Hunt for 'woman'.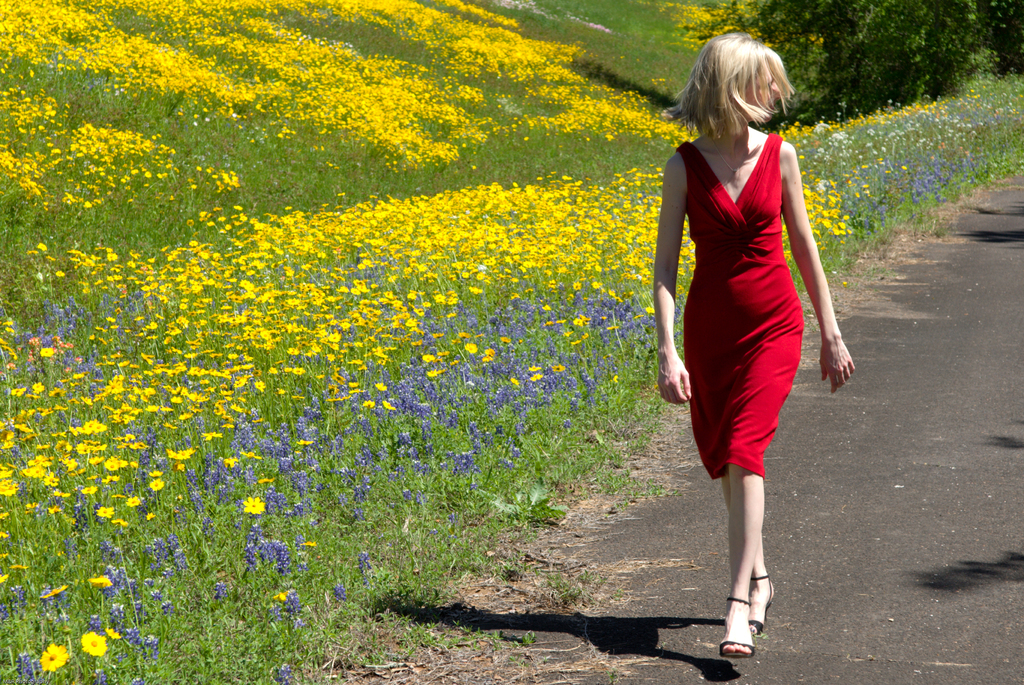
Hunted down at x1=677, y1=94, x2=826, y2=550.
